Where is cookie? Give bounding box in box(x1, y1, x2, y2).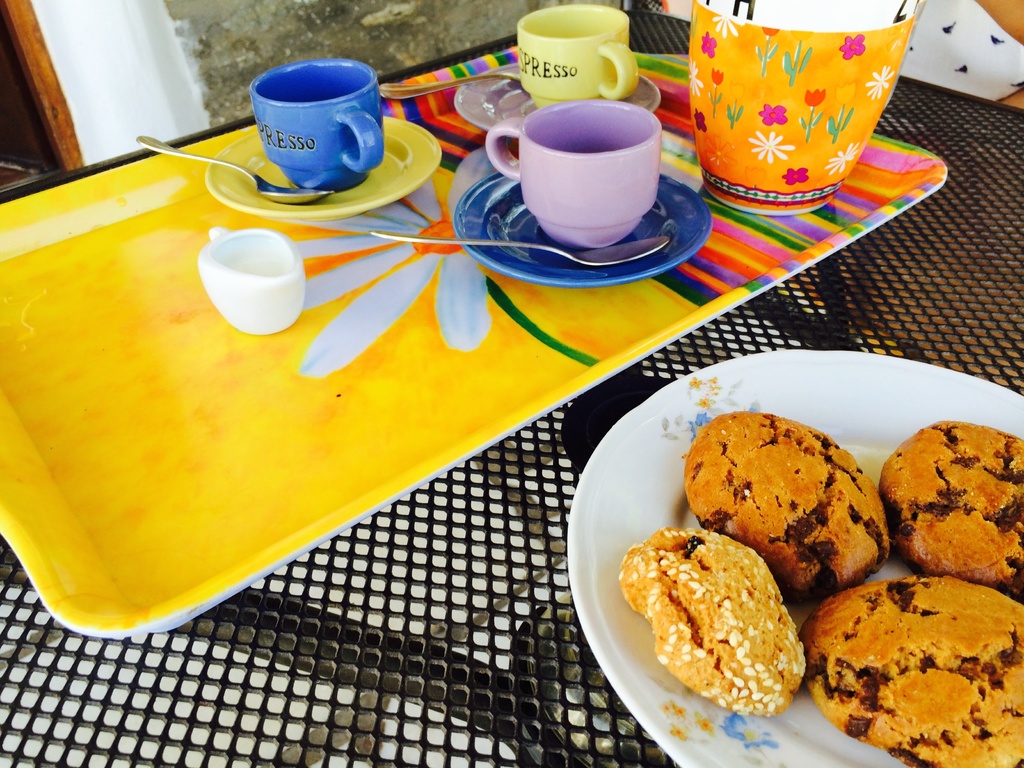
box(800, 568, 1023, 767).
